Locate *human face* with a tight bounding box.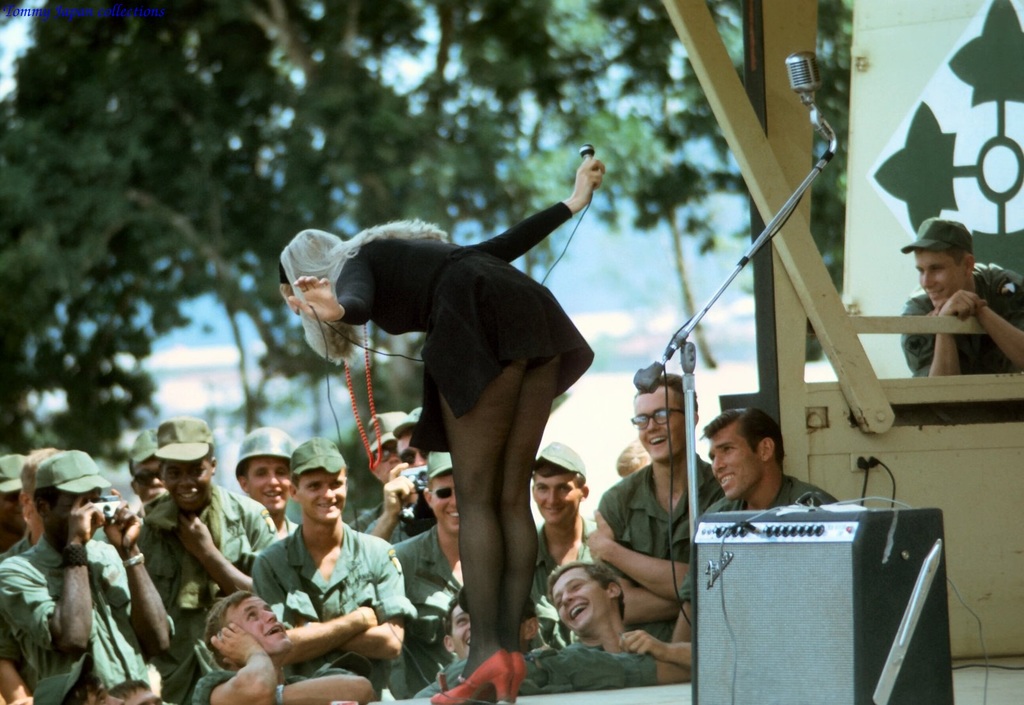
pyautogui.locateOnScreen(246, 462, 289, 512).
